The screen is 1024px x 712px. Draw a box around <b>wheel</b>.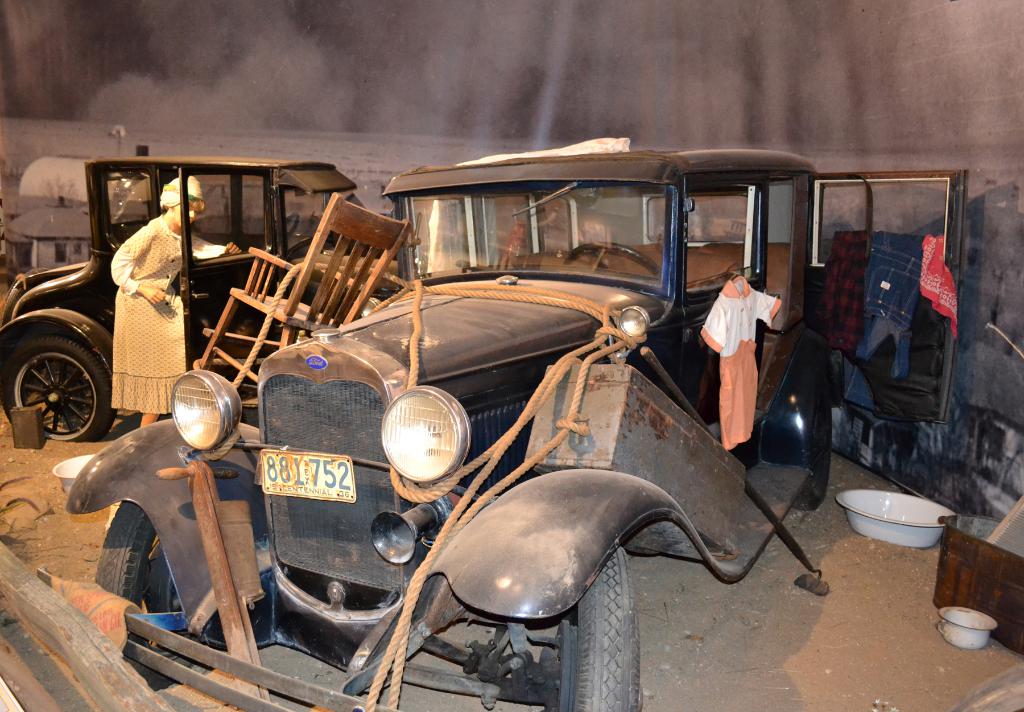
bbox=(274, 213, 300, 247).
